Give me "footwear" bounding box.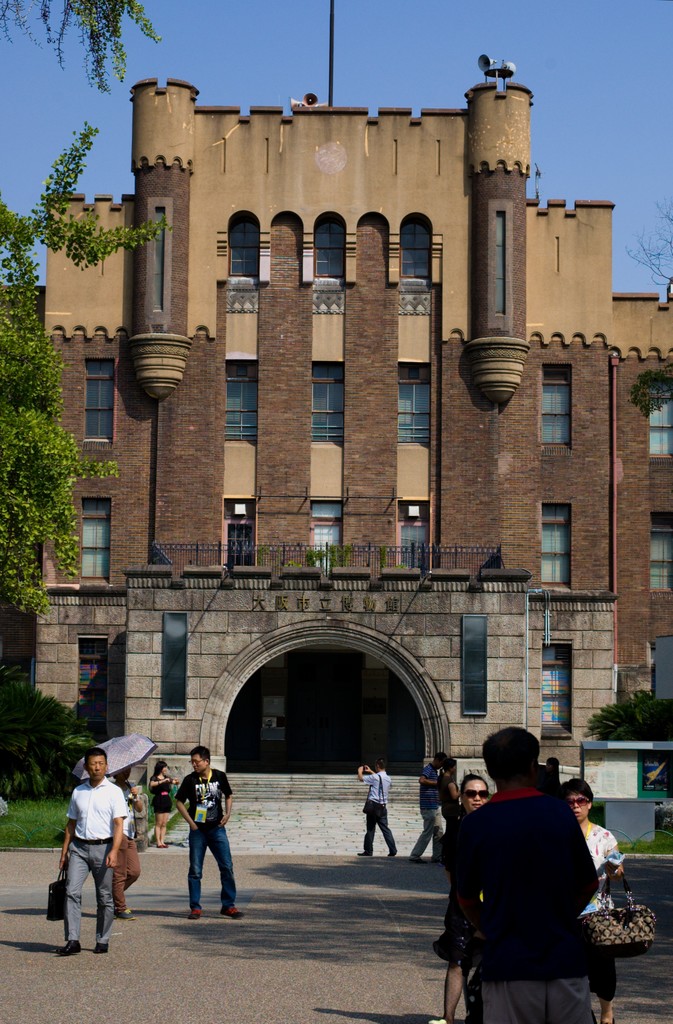
Rect(221, 903, 250, 922).
